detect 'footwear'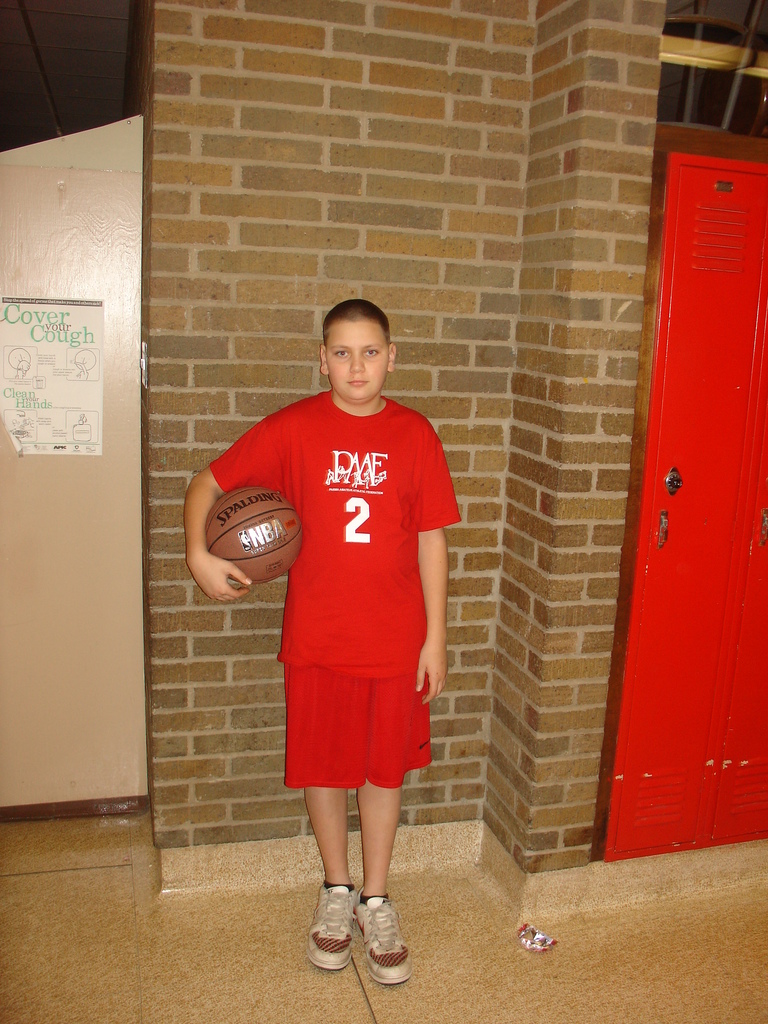
bbox=(357, 900, 411, 991)
